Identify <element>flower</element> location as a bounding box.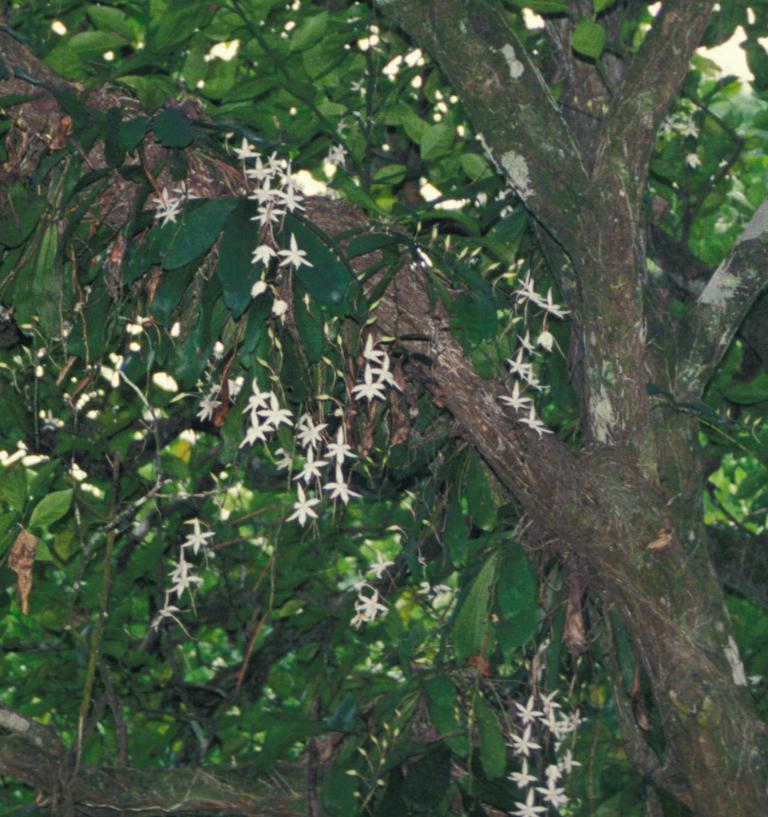
168,544,192,581.
